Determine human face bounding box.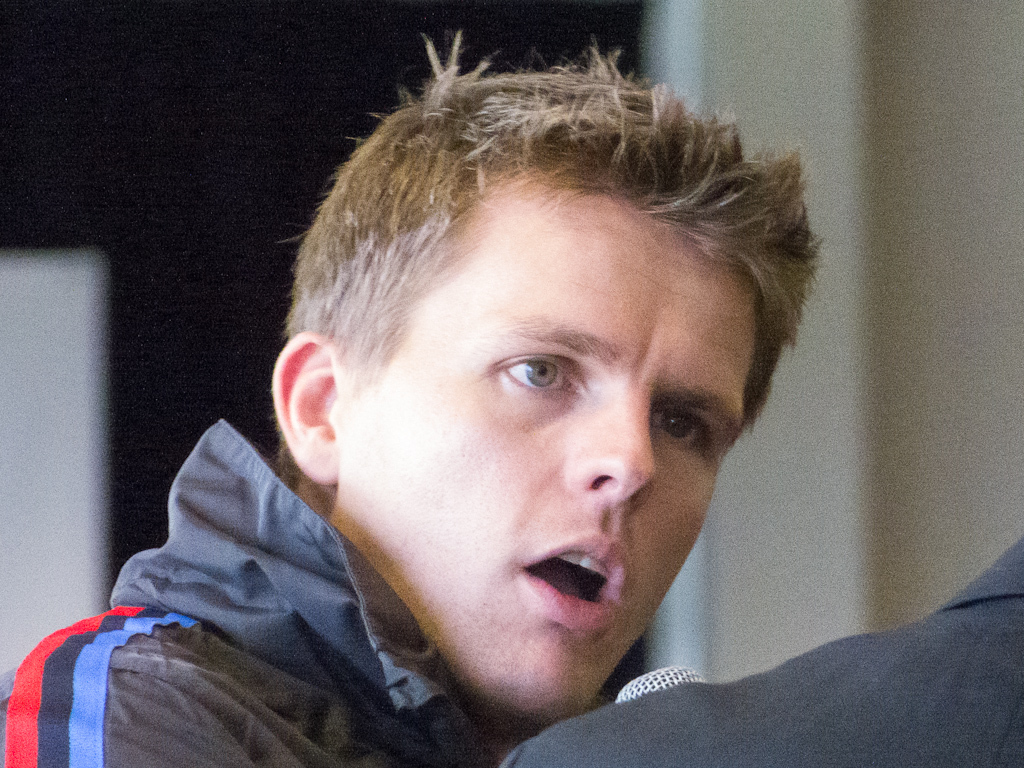
Determined: (x1=333, y1=177, x2=741, y2=720).
